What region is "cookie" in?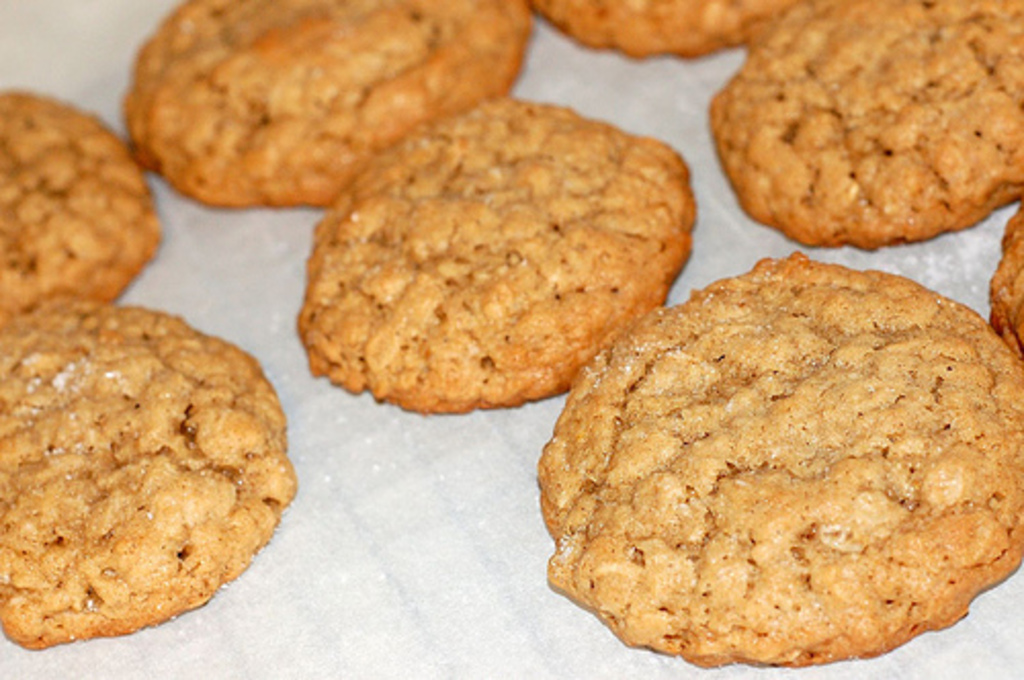
[291, 96, 698, 424].
